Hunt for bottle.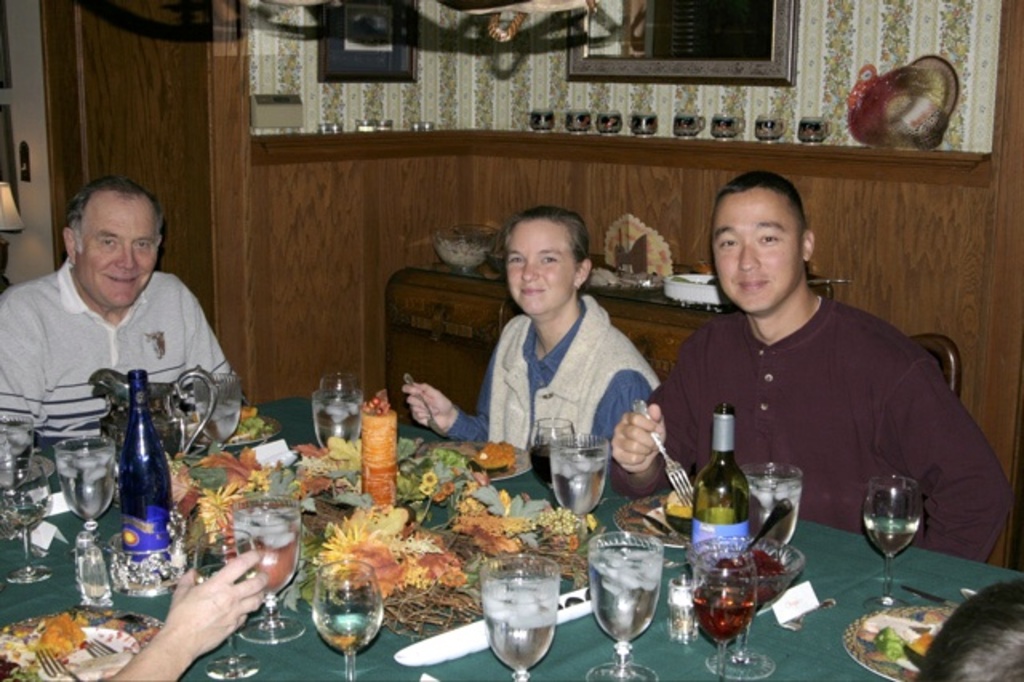
Hunted down at 688:400:749:572.
